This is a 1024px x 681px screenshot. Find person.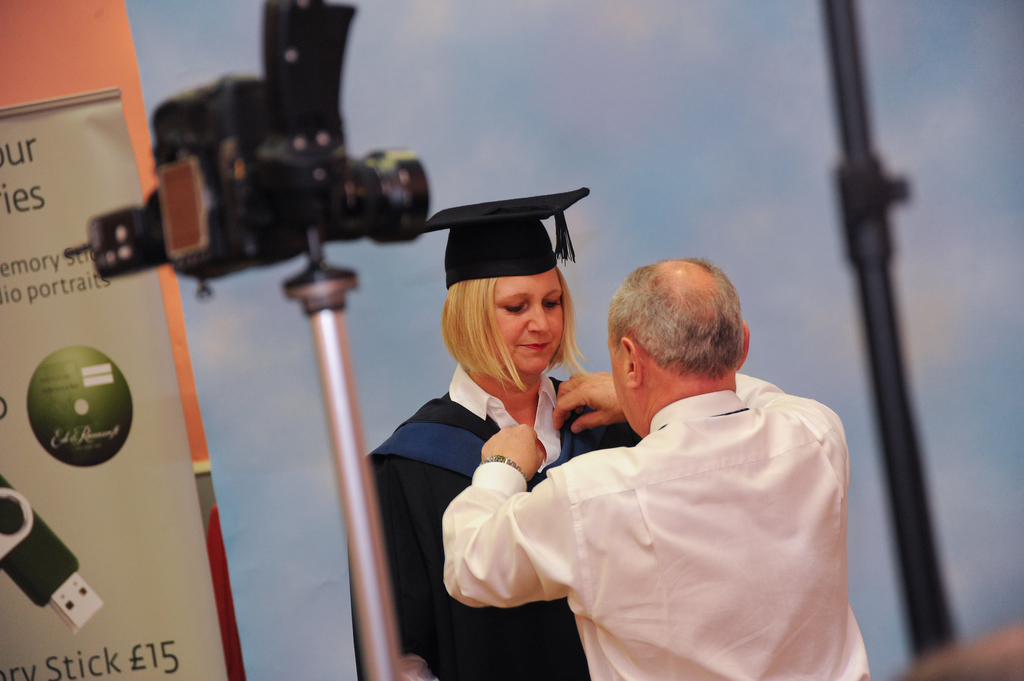
Bounding box: x1=355 y1=193 x2=652 y2=680.
